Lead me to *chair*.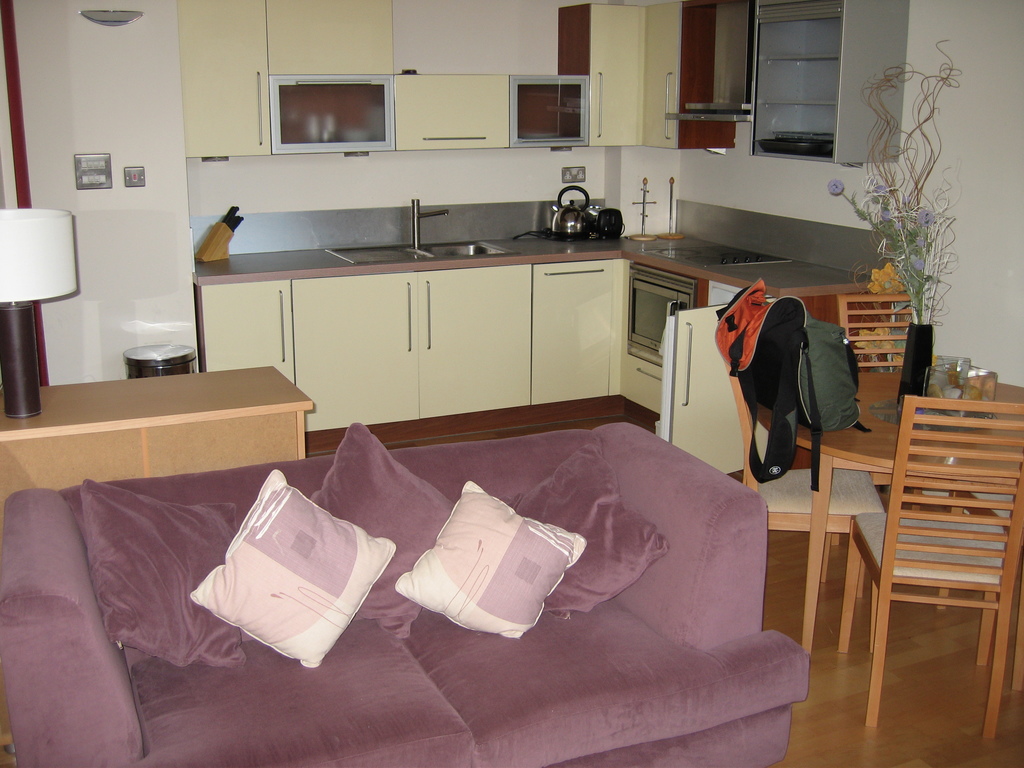
Lead to crop(698, 349, 886, 657).
